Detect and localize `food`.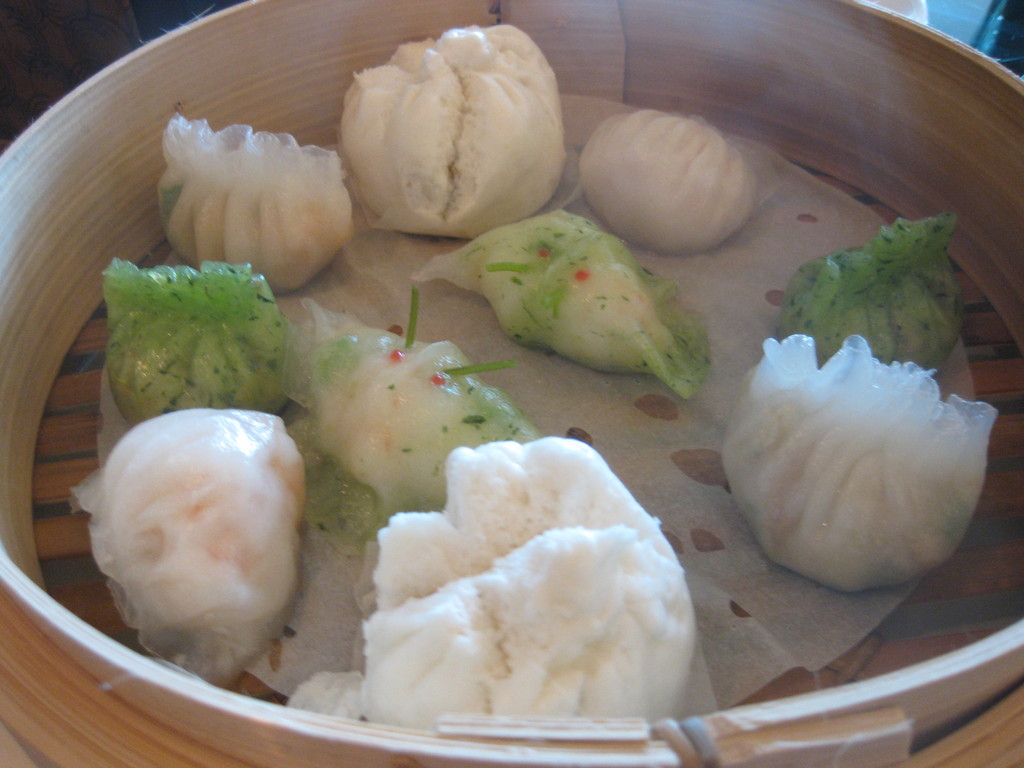
Localized at [x1=563, y1=109, x2=758, y2=253].
